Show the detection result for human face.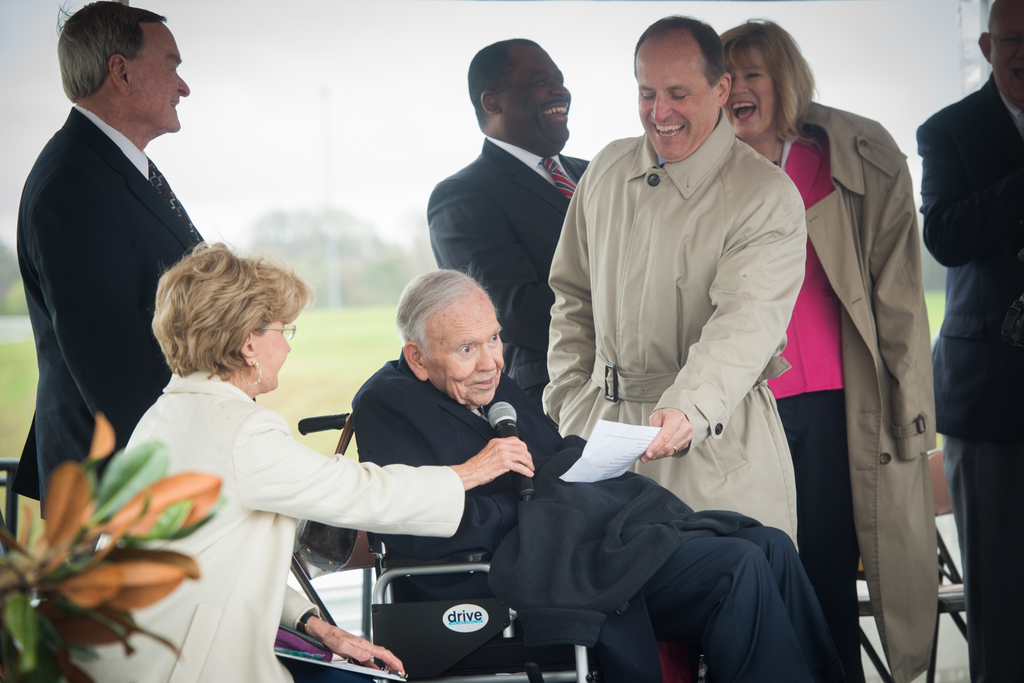
(423,297,504,410).
